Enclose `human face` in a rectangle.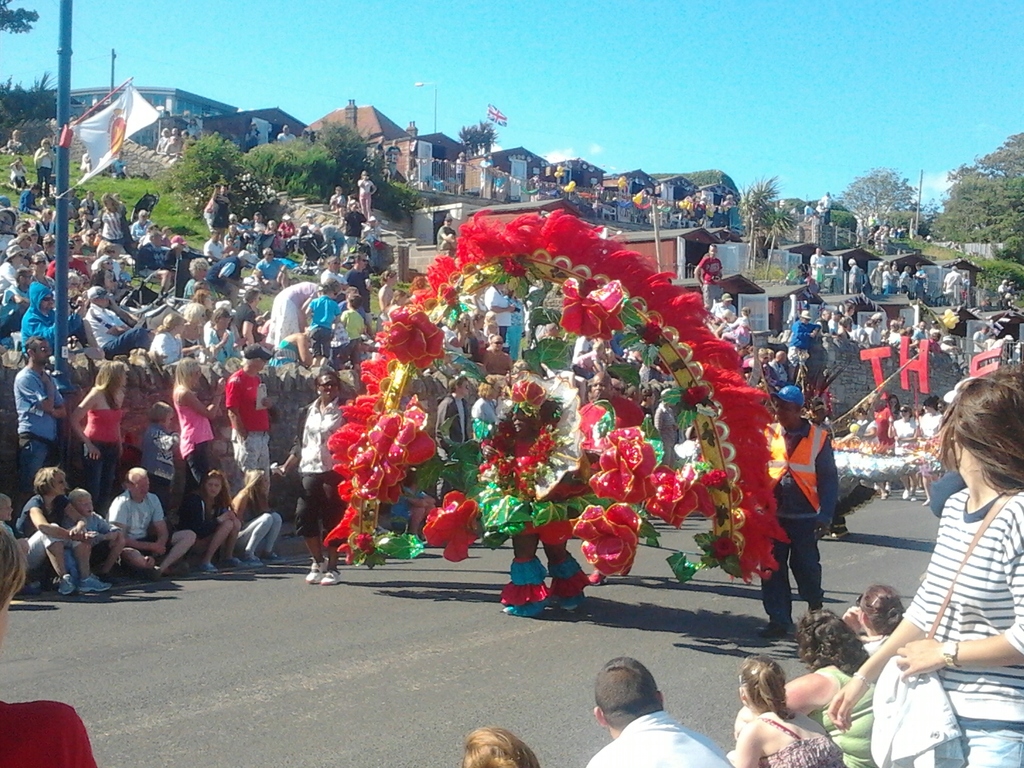
<bbox>319, 371, 340, 399</bbox>.
